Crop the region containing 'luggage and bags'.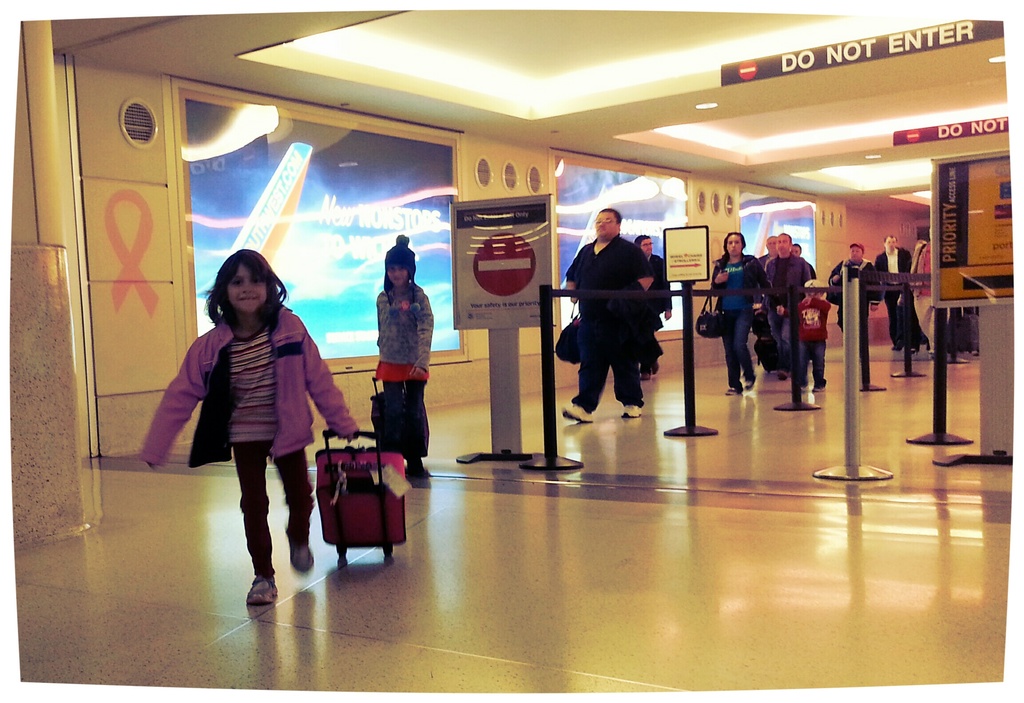
Crop region: {"left": 556, "top": 299, "right": 584, "bottom": 364}.
